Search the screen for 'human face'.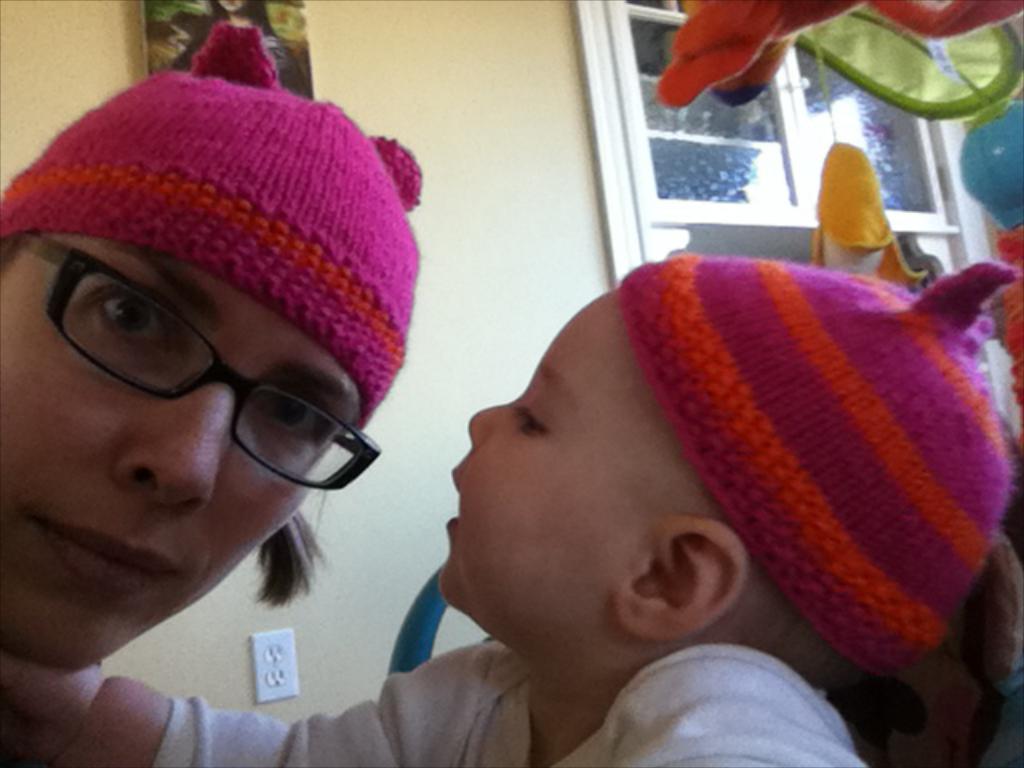
Found at [x1=438, y1=306, x2=699, y2=618].
